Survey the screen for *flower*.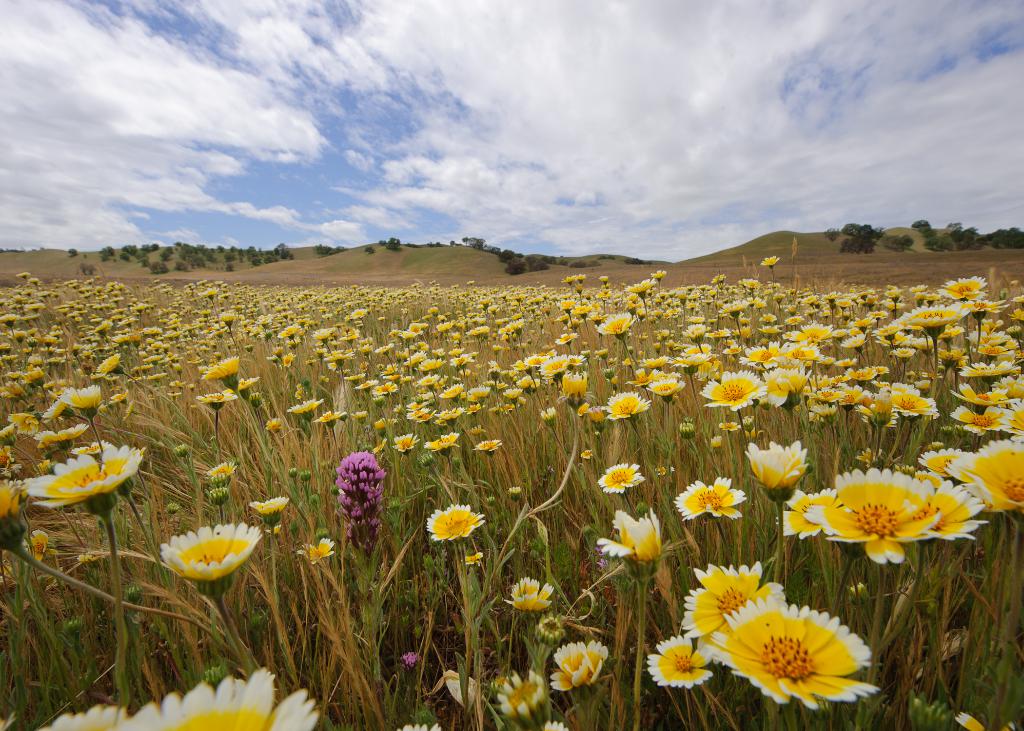
Survey found: [x1=701, y1=371, x2=767, y2=413].
